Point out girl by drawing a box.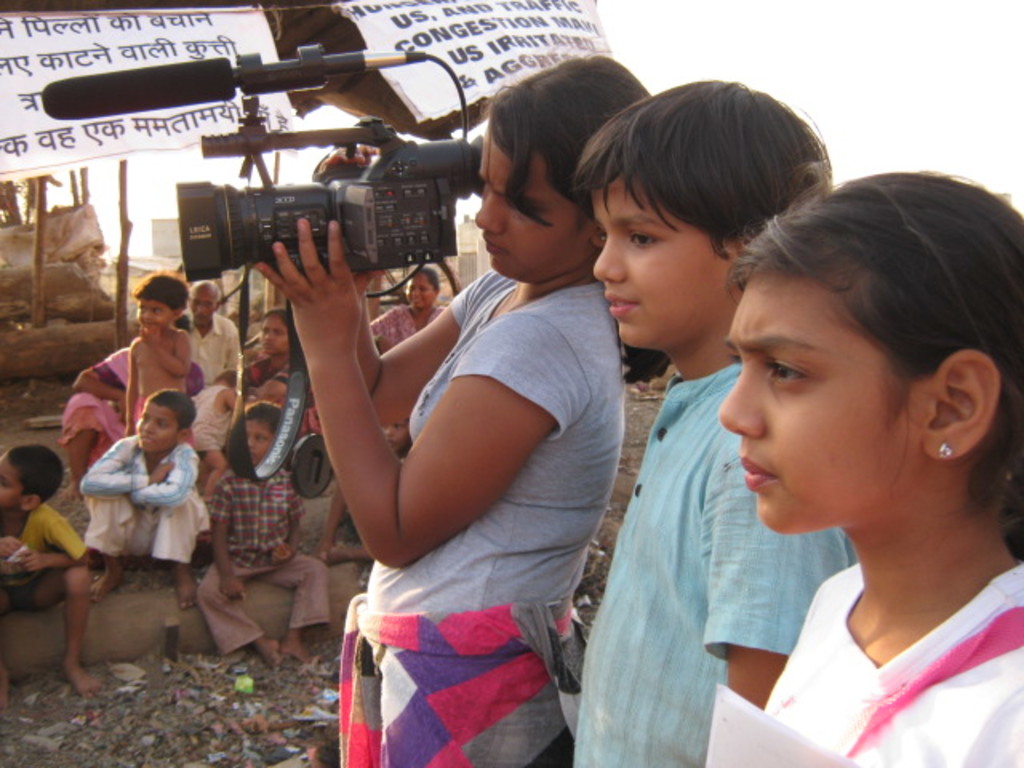
<box>245,48,666,766</box>.
